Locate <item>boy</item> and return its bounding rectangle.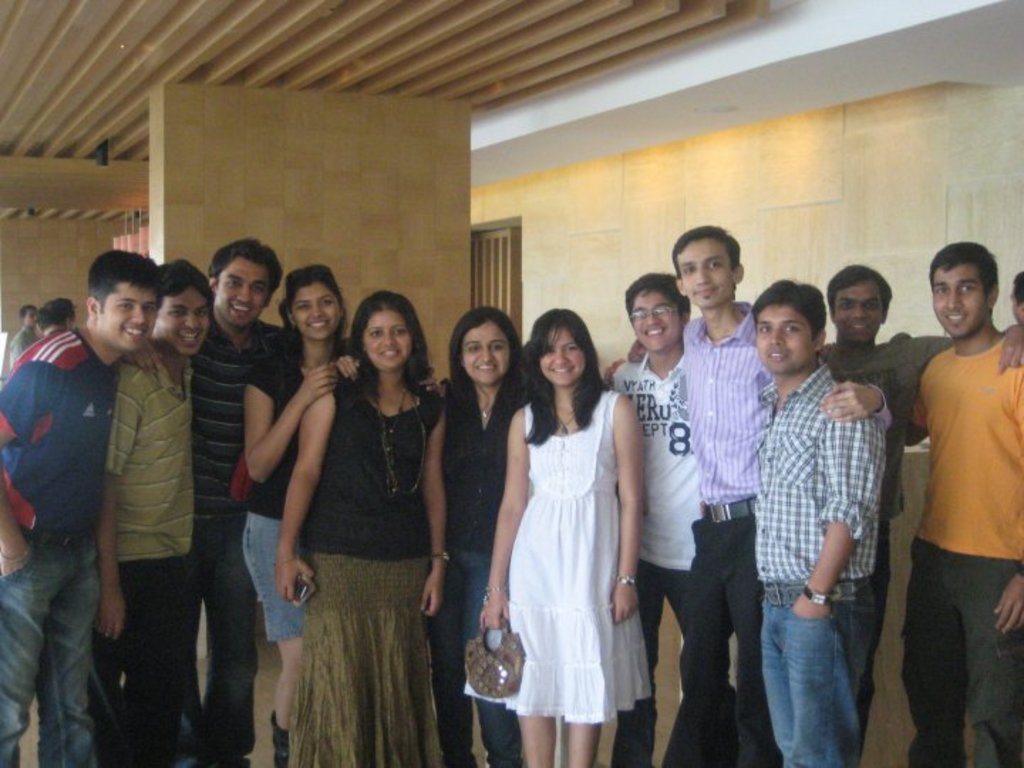
Rect(121, 238, 280, 767).
